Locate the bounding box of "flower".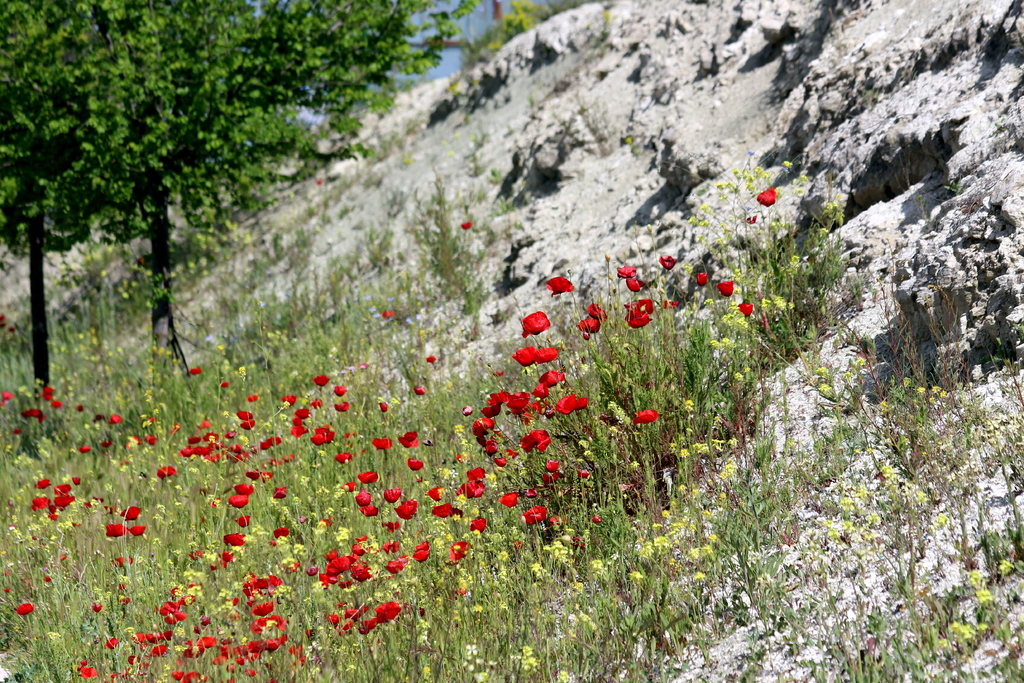
Bounding box: bbox(522, 314, 547, 333).
